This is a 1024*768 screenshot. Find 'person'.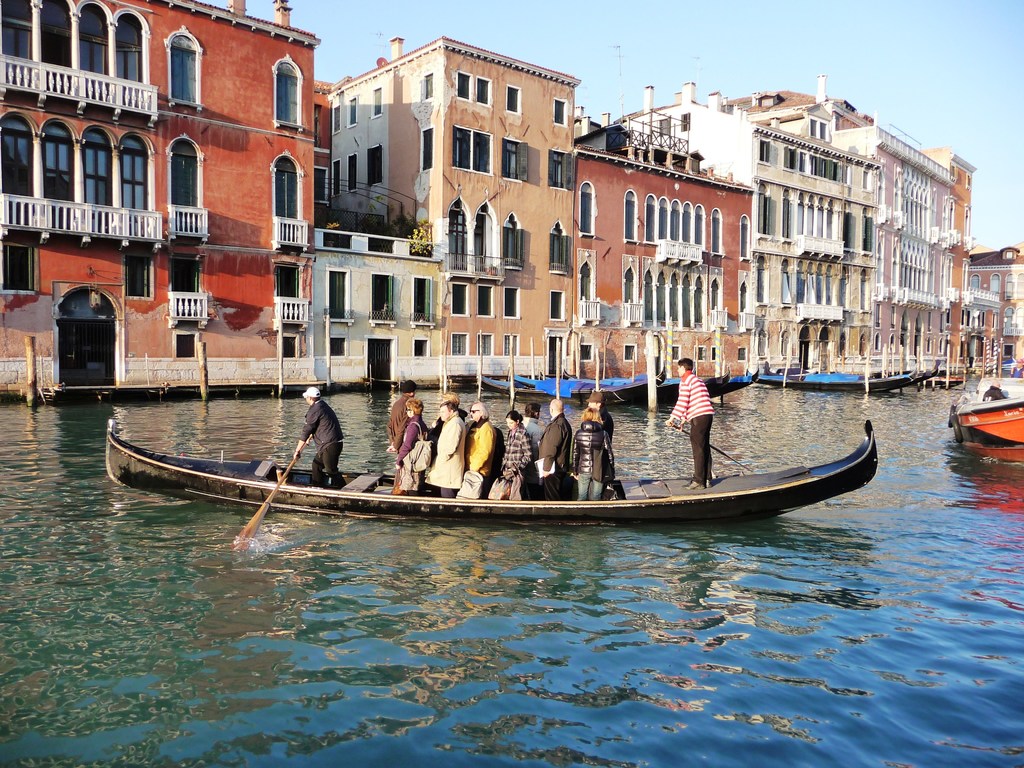
Bounding box: 385:379:420:463.
